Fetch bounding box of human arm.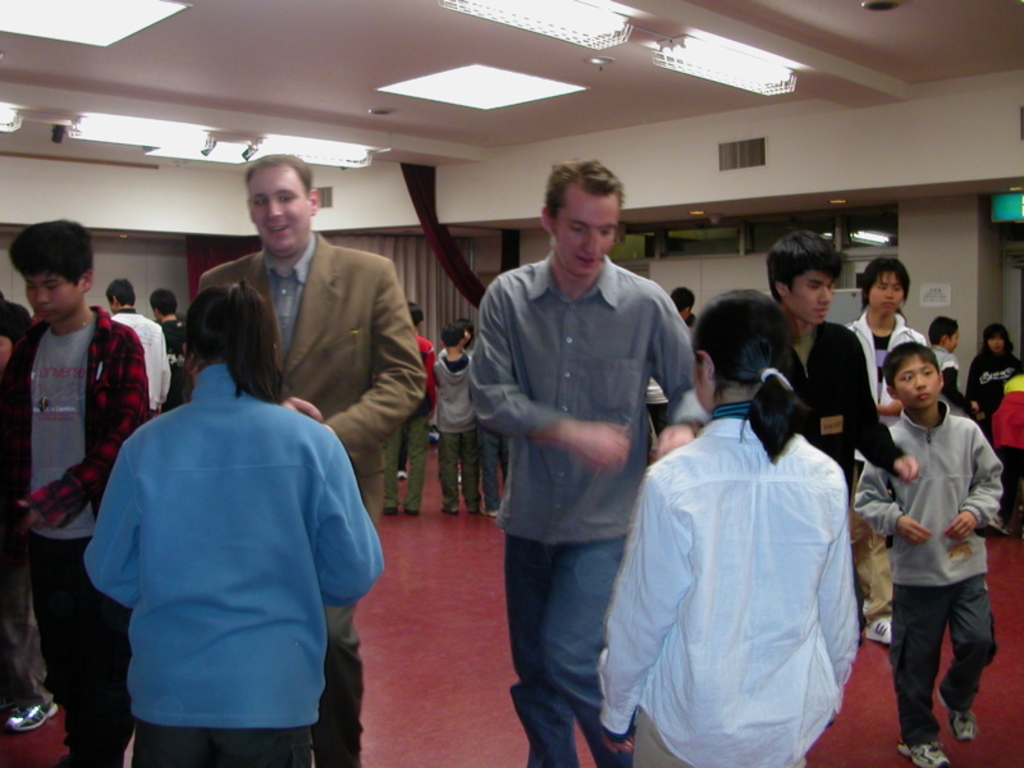
Bbox: {"left": 648, "top": 283, "right": 709, "bottom": 474}.
